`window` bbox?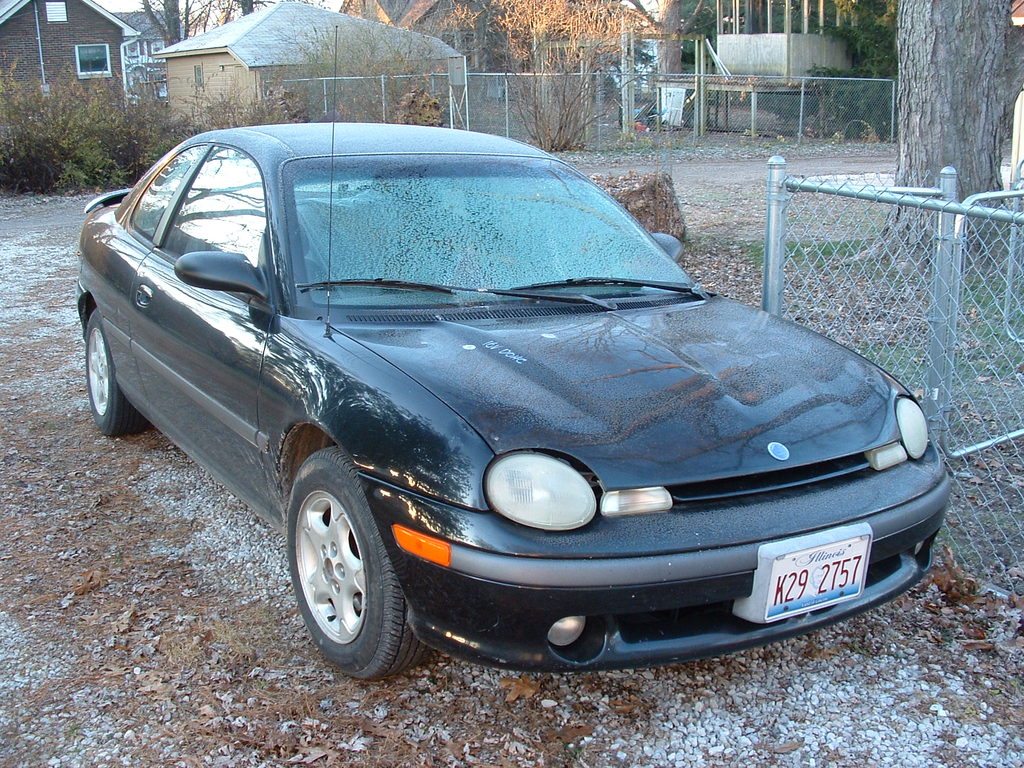
rect(75, 42, 111, 81)
